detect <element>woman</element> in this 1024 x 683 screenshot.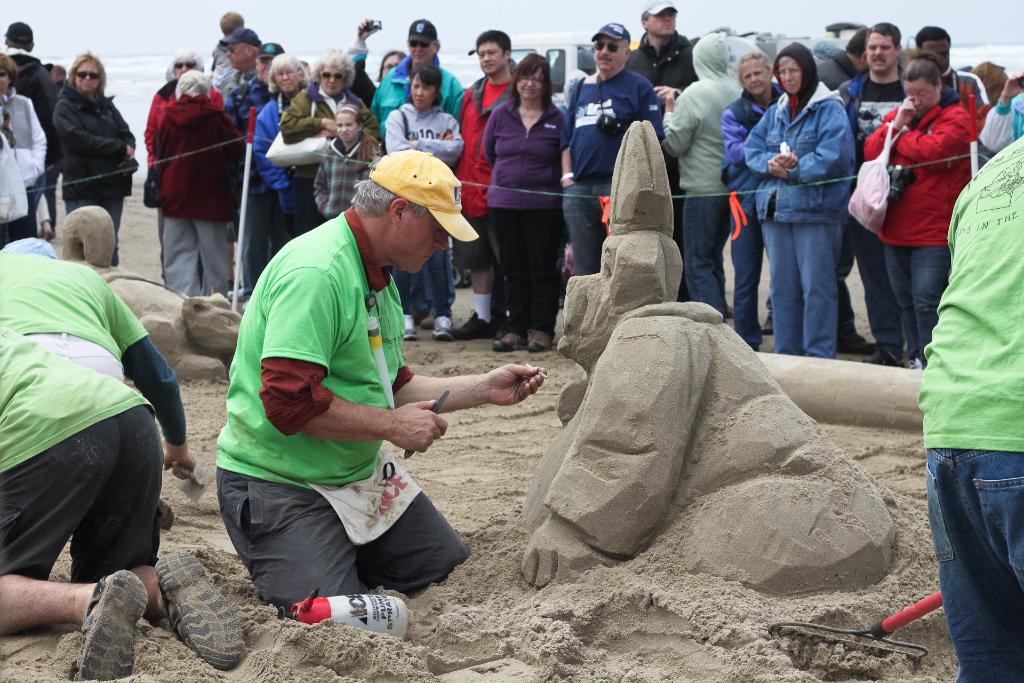
Detection: pyautogui.locateOnScreen(378, 47, 410, 86).
